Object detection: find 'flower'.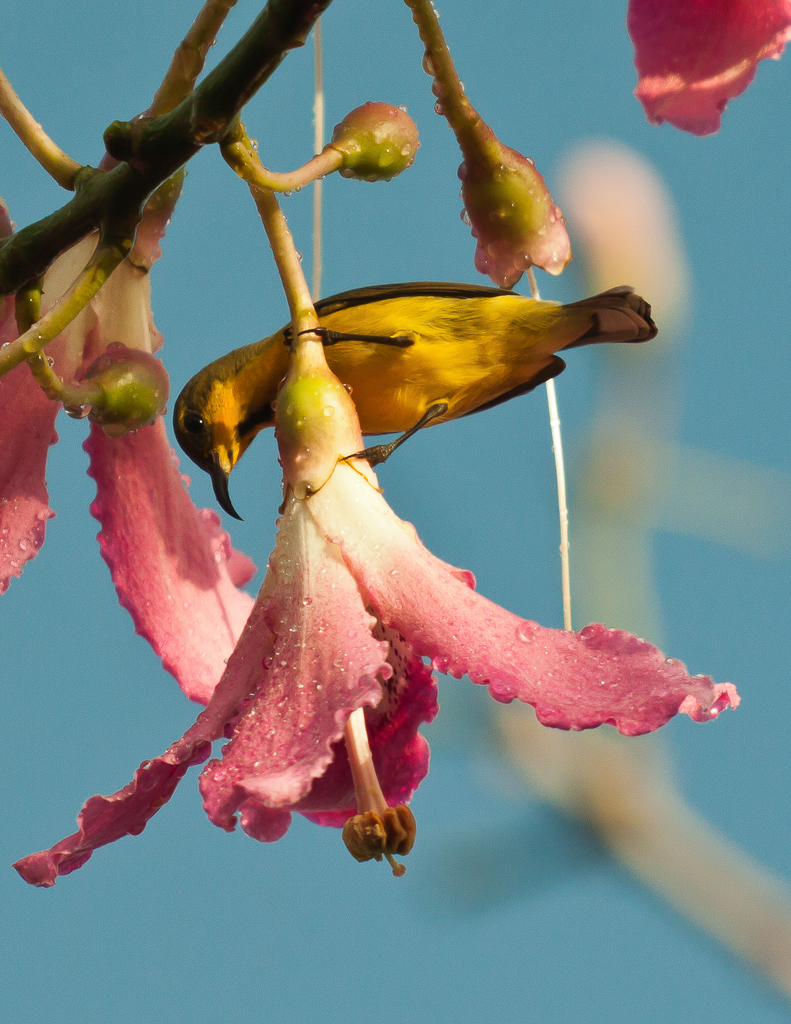
box=[552, 140, 687, 352].
